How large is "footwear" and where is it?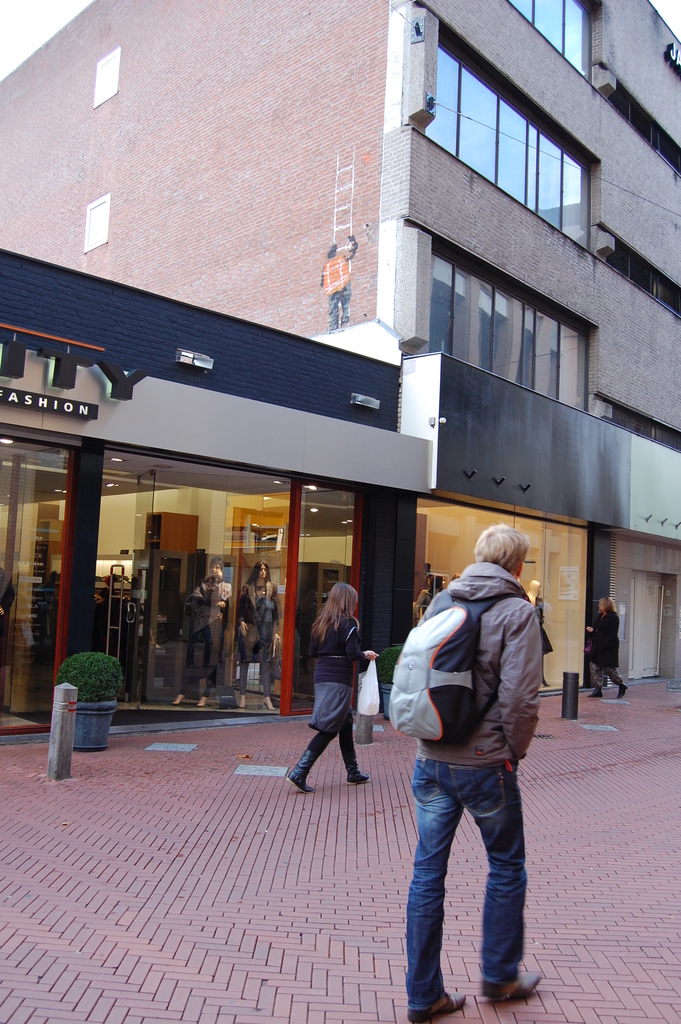
Bounding box: crop(345, 751, 372, 785).
